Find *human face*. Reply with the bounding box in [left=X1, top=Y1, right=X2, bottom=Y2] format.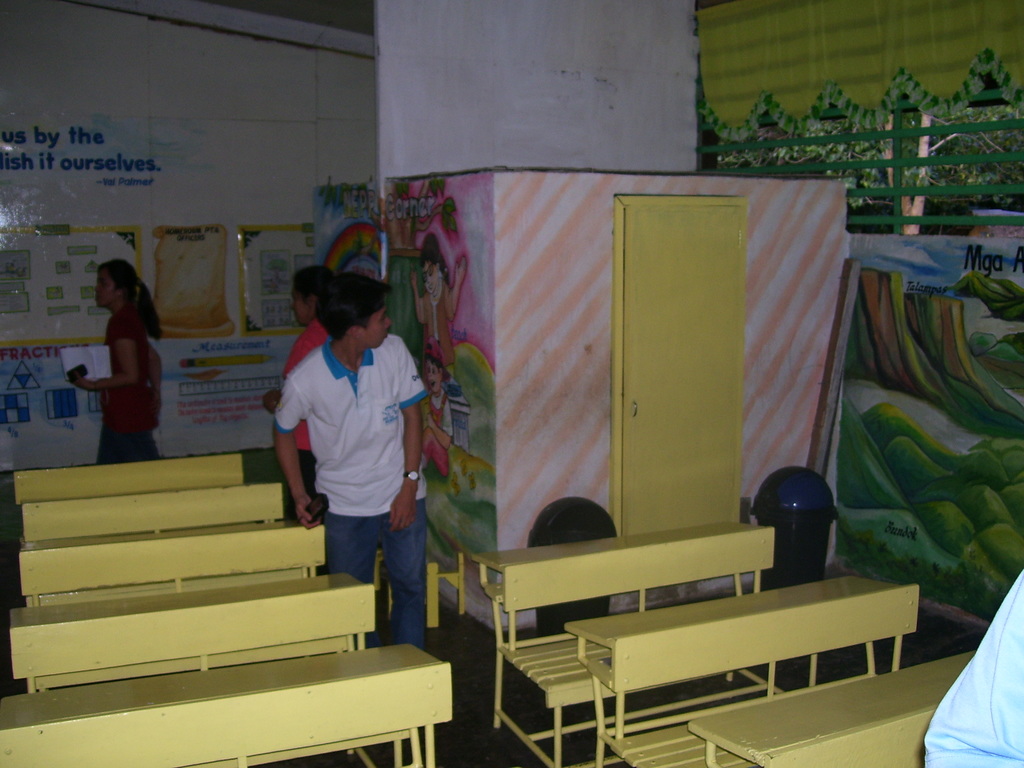
[left=359, top=296, right=392, bottom=342].
